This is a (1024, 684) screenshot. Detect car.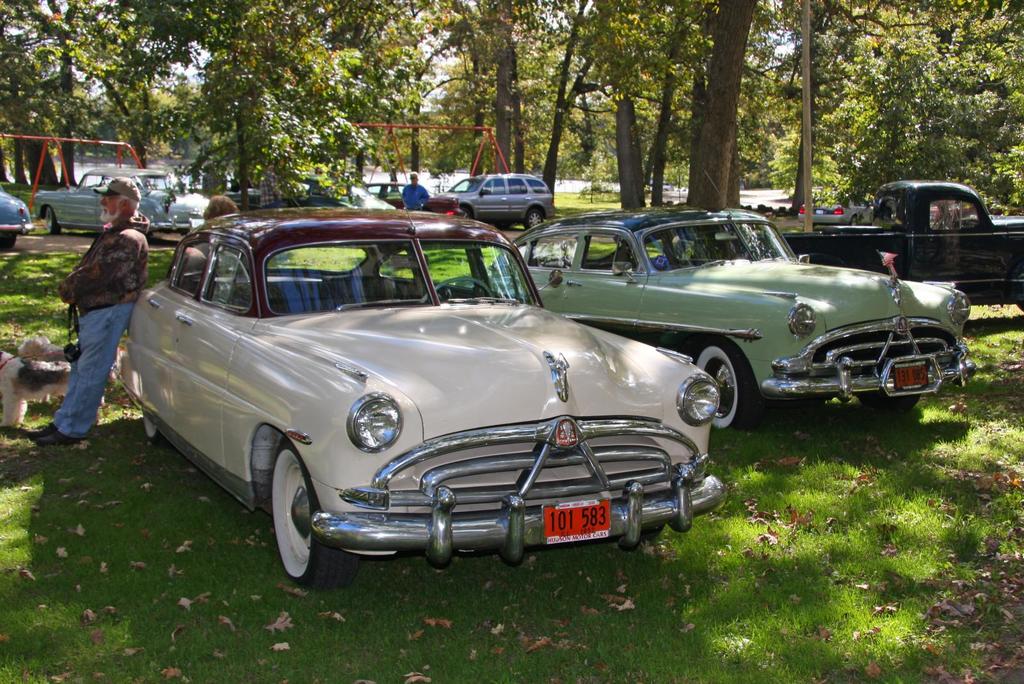
452/169/976/430.
